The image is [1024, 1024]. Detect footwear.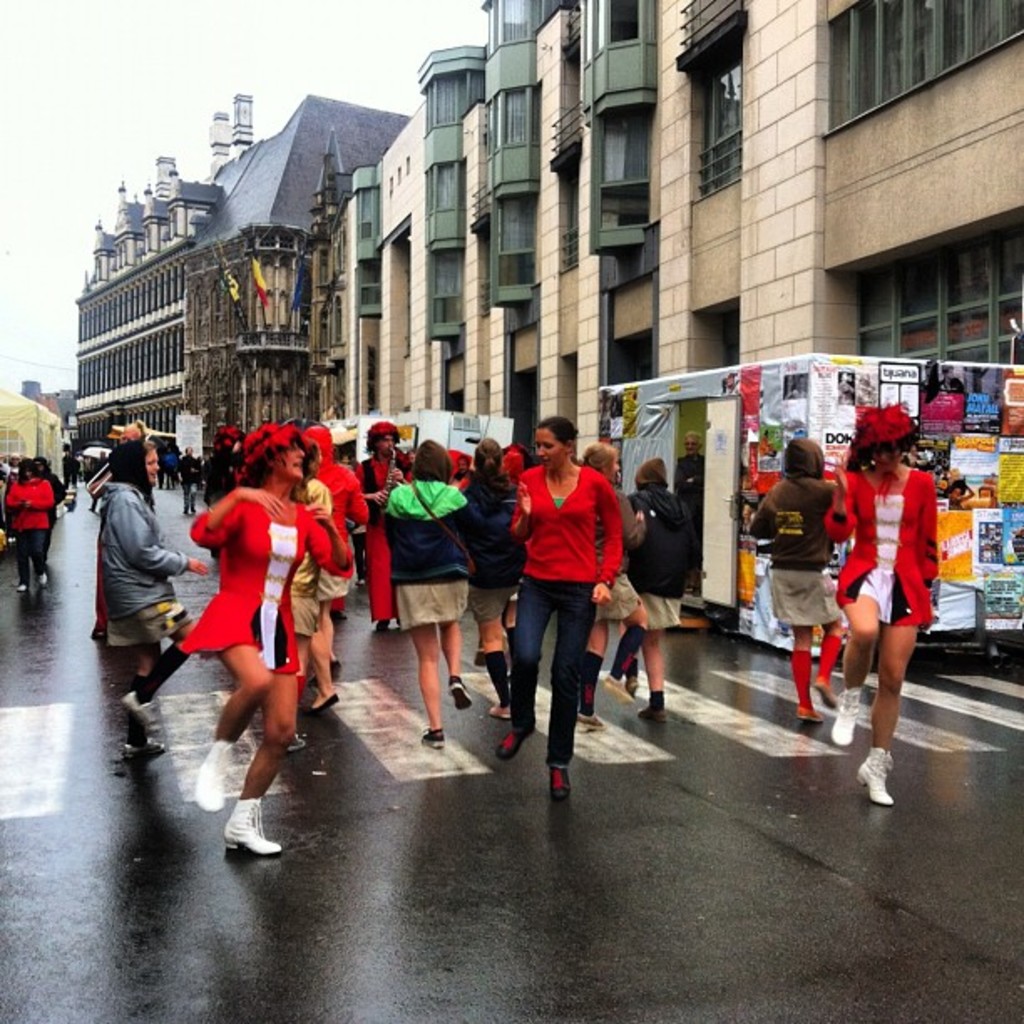
Detection: 490 726 530 756.
